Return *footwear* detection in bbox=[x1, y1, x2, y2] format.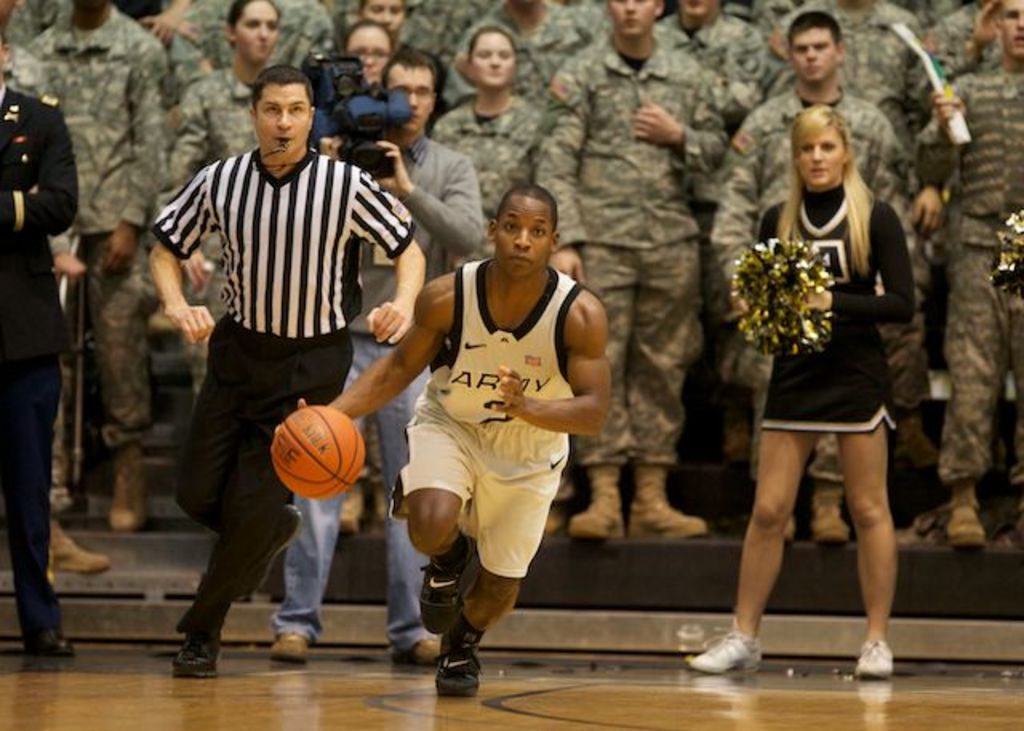
bbox=[21, 629, 78, 656].
